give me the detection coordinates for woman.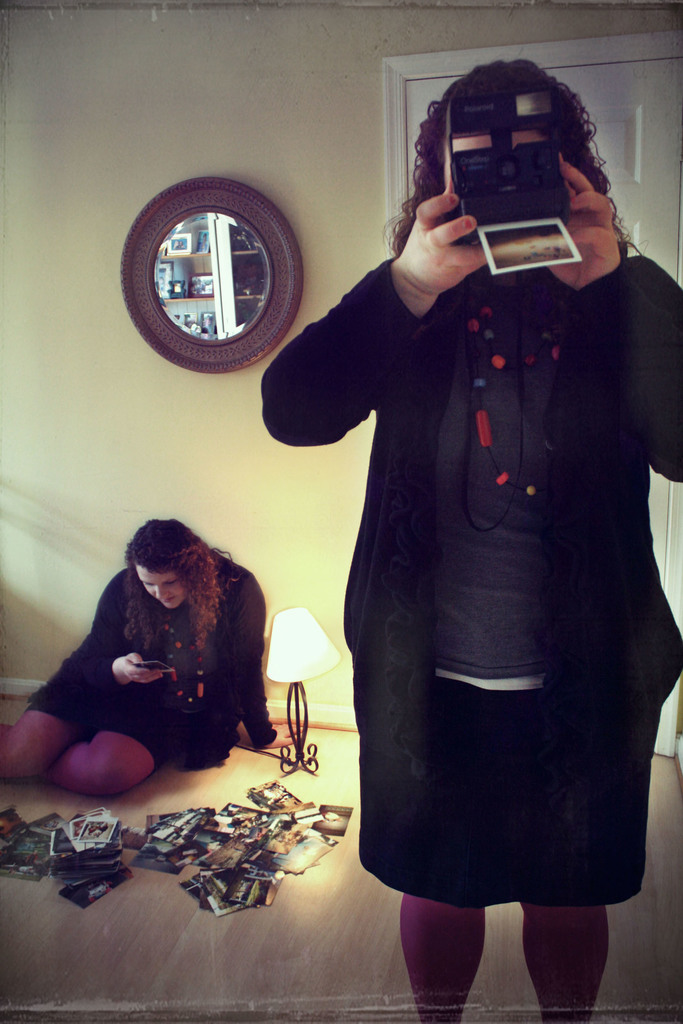
(x1=262, y1=57, x2=682, y2=1023).
